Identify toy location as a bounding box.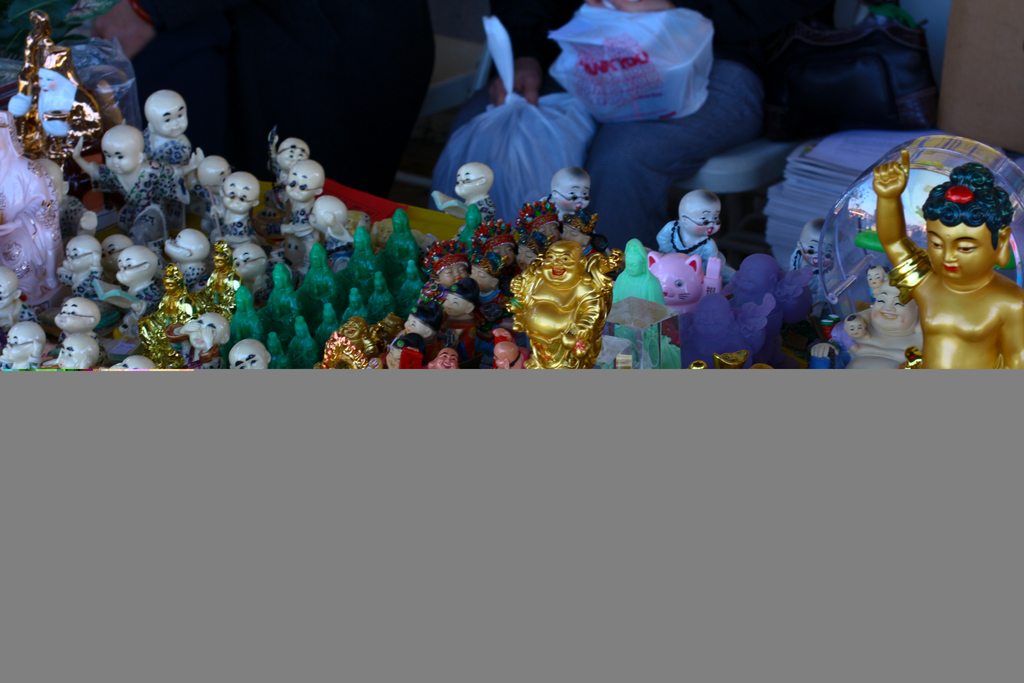
rect(111, 353, 157, 370).
